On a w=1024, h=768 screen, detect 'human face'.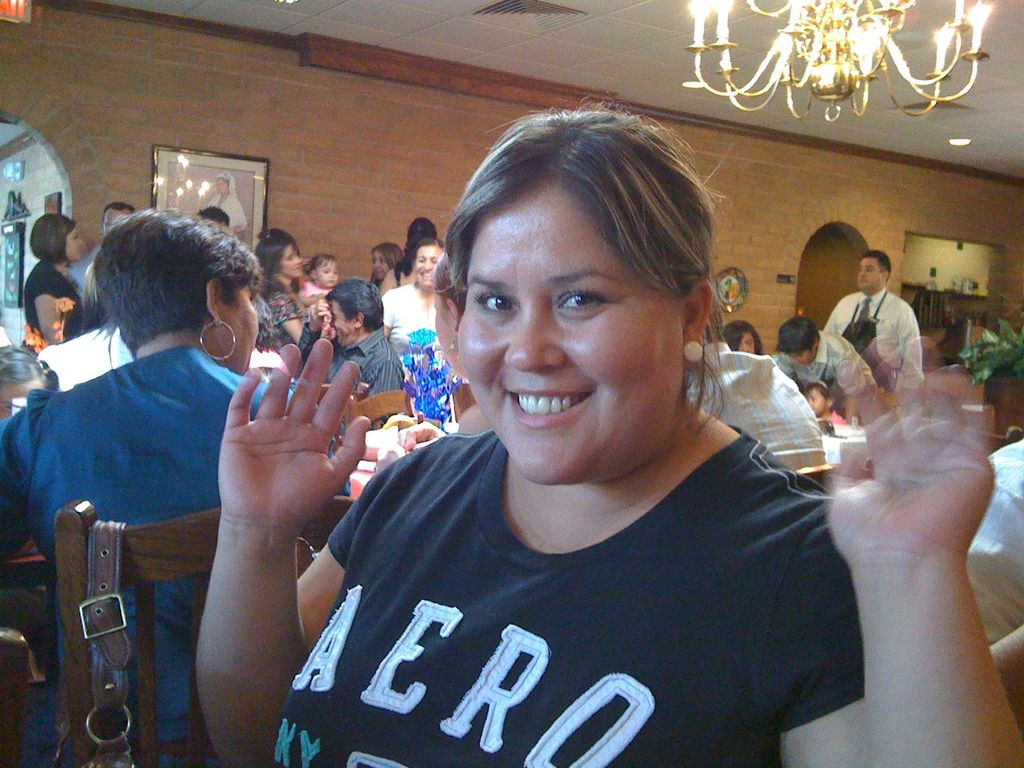
rect(860, 250, 883, 291).
